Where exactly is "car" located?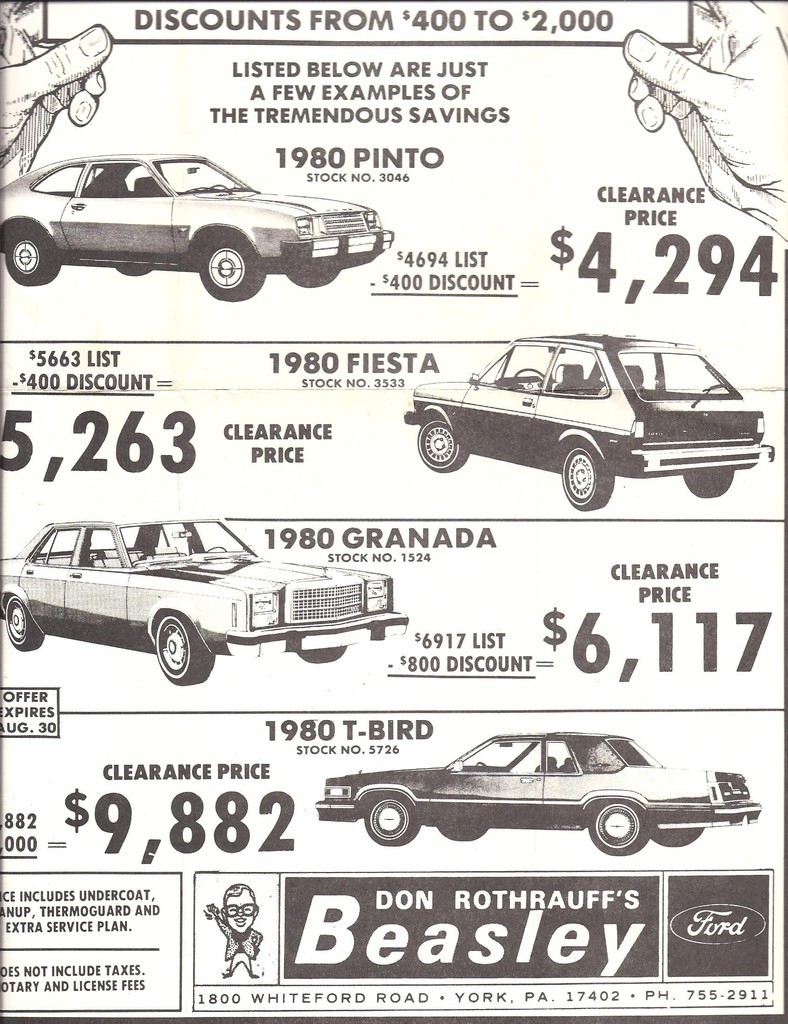
Its bounding box is [313,725,762,858].
